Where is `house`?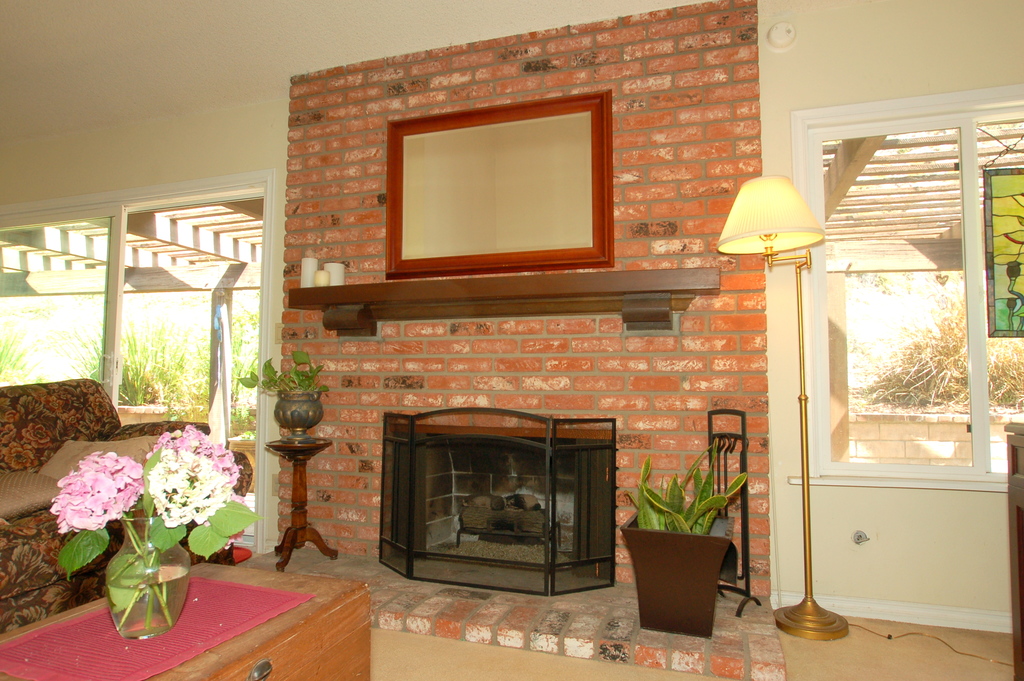
(0,0,1023,680).
